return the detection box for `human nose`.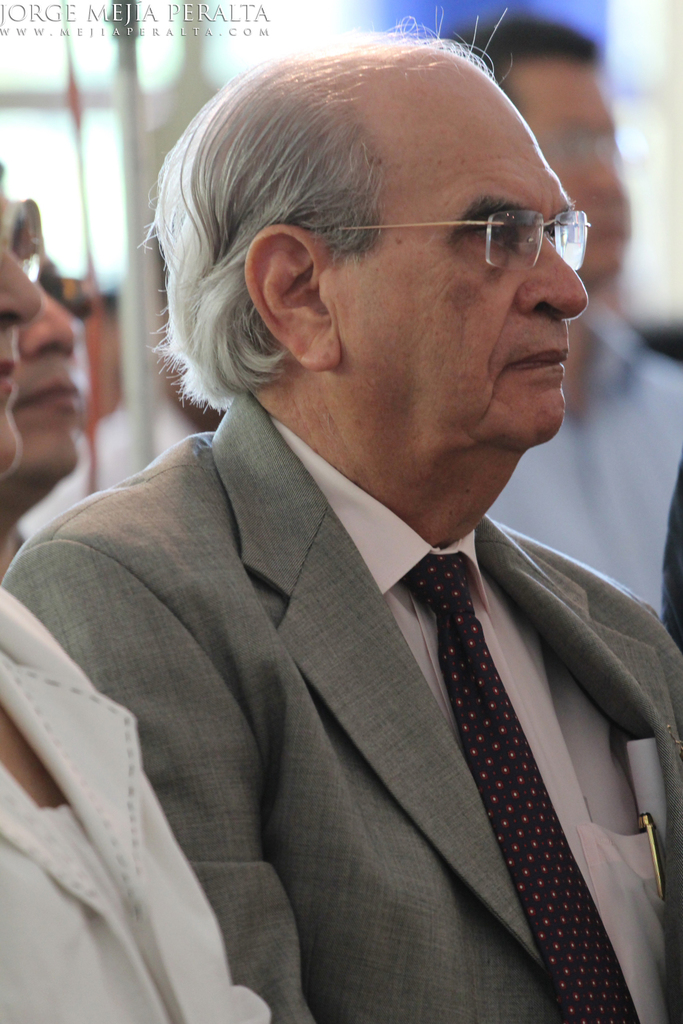
0:224:43:327.
